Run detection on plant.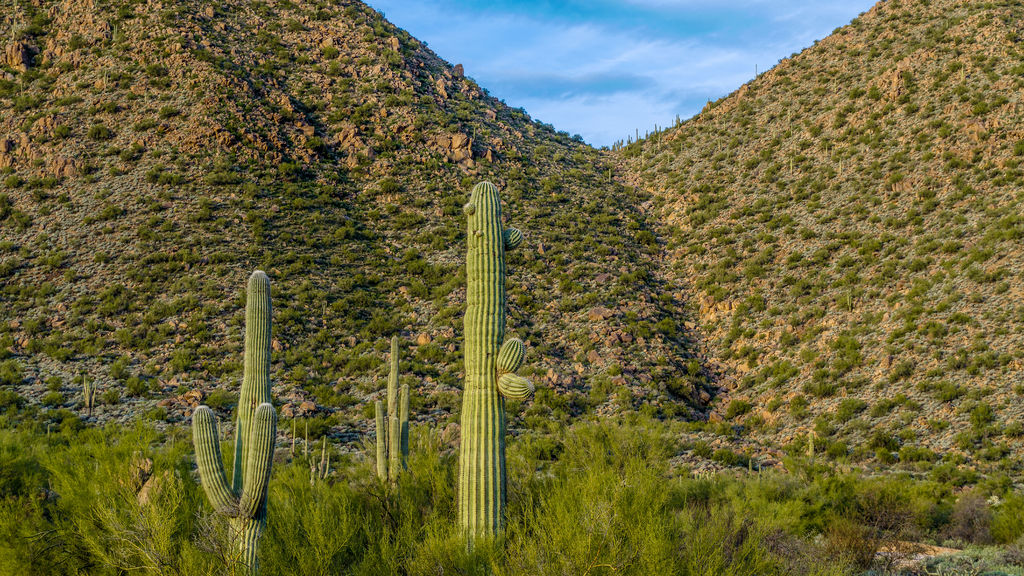
Result: {"x1": 938, "y1": 228, "x2": 976, "y2": 269}.
